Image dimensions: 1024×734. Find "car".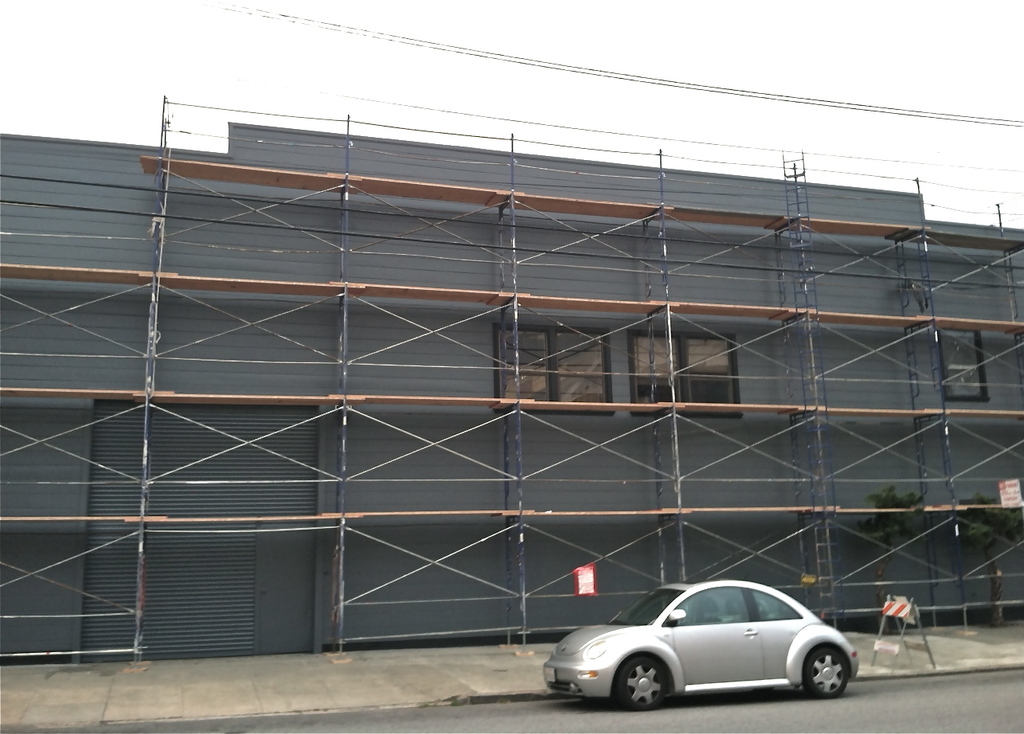
left=543, top=580, right=861, bottom=711.
